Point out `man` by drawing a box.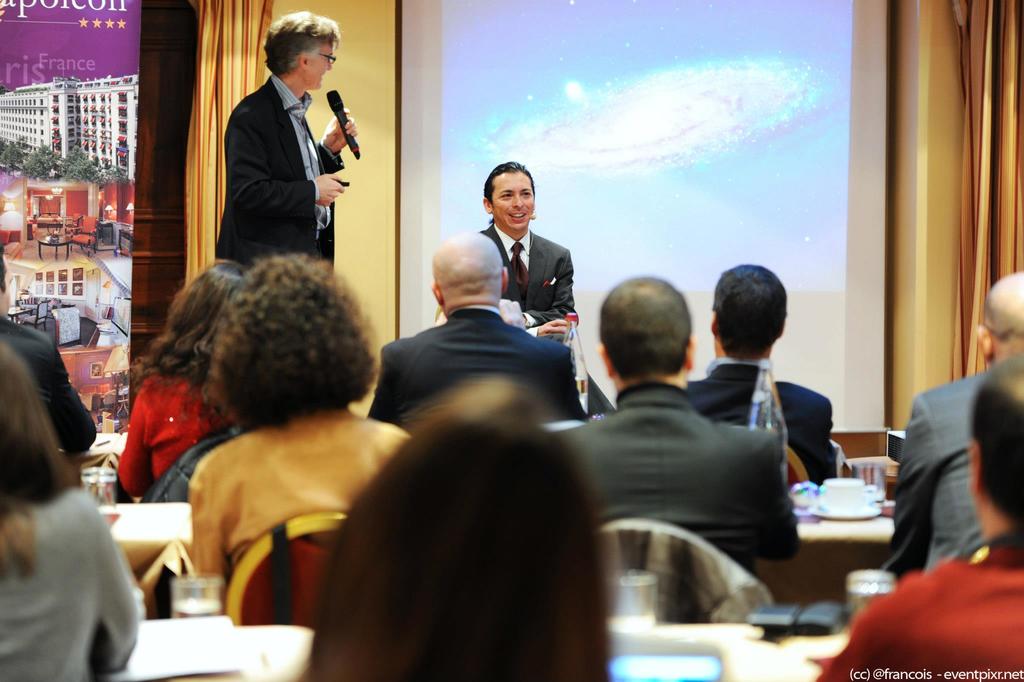
884 270 1023 583.
